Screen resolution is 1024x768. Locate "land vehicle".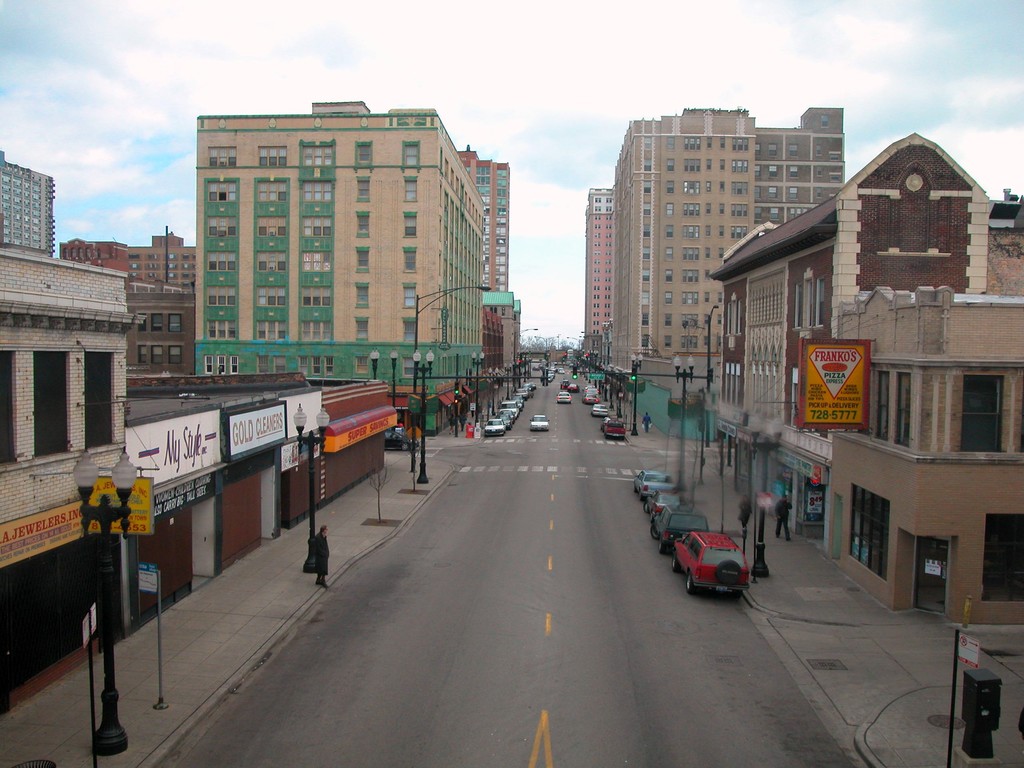
659:518:766:602.
